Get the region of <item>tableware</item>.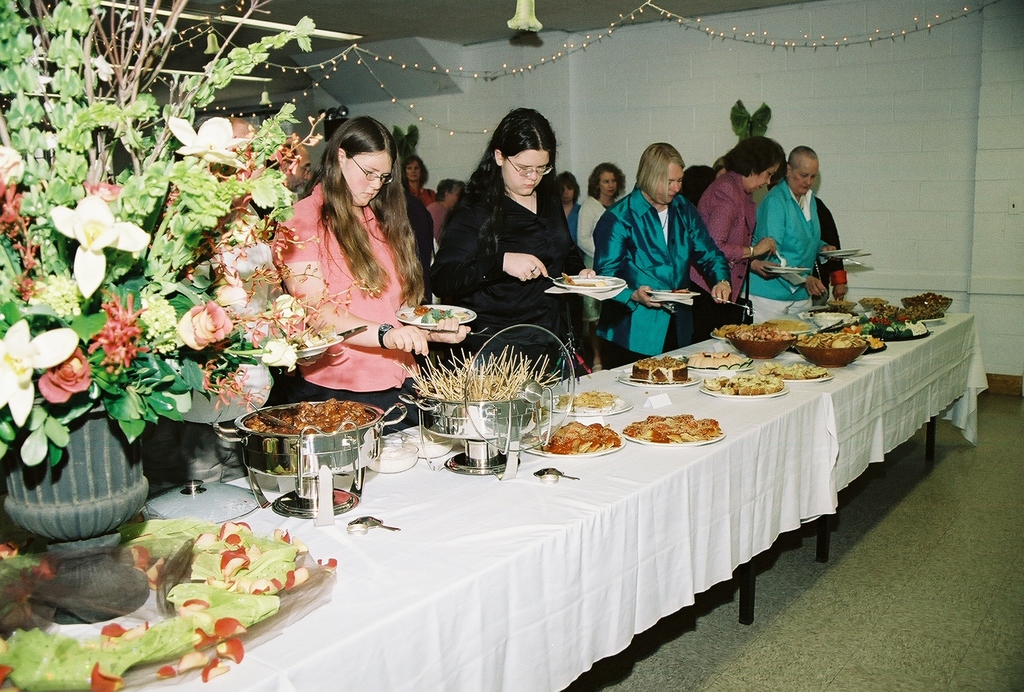
x1=548 y1=270 x2=623 y2=298.
